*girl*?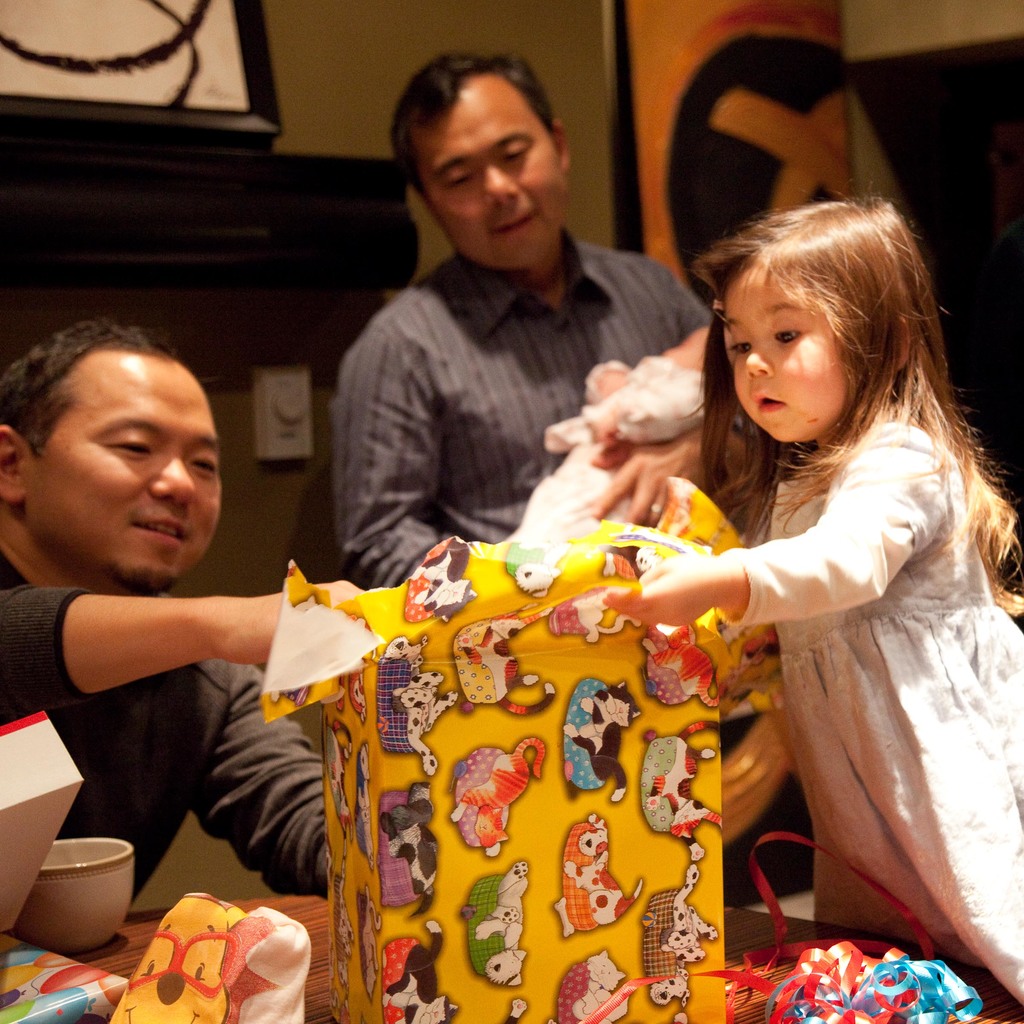
locate(596, 178, 1023, 1013)
